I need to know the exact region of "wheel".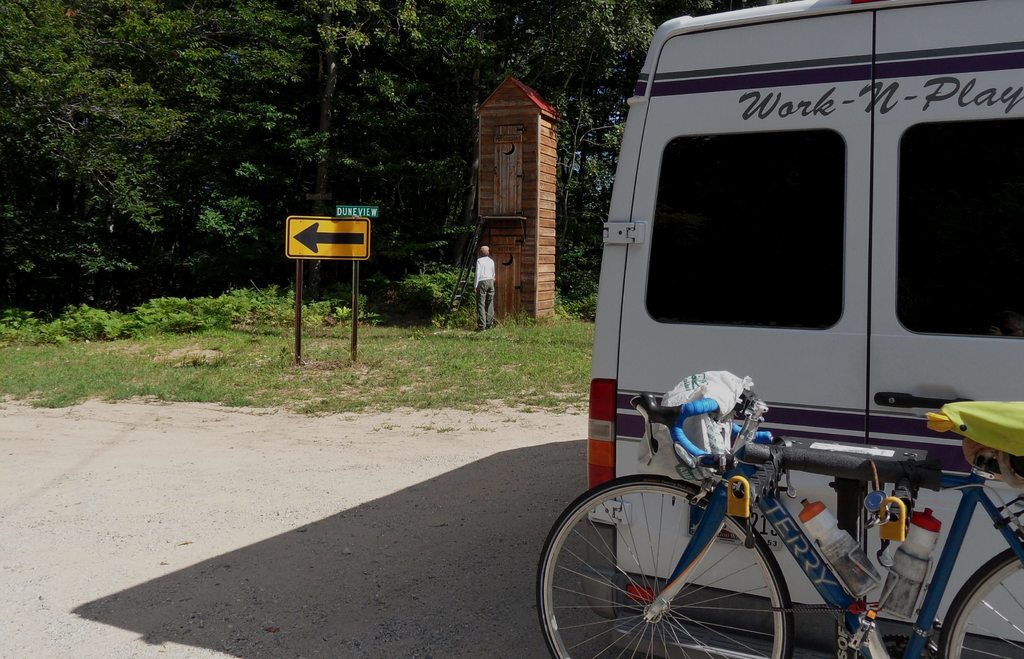
Region: locate(938, 546, 1023, 658).
